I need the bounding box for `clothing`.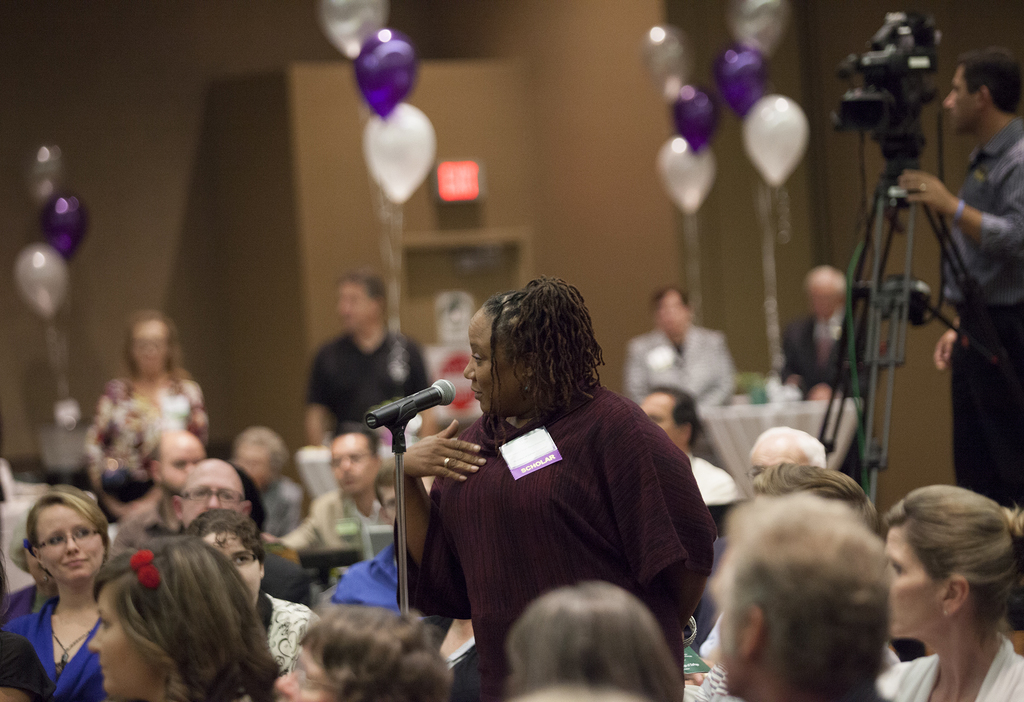
Here it is: detection(778, 316, 849, 389).
